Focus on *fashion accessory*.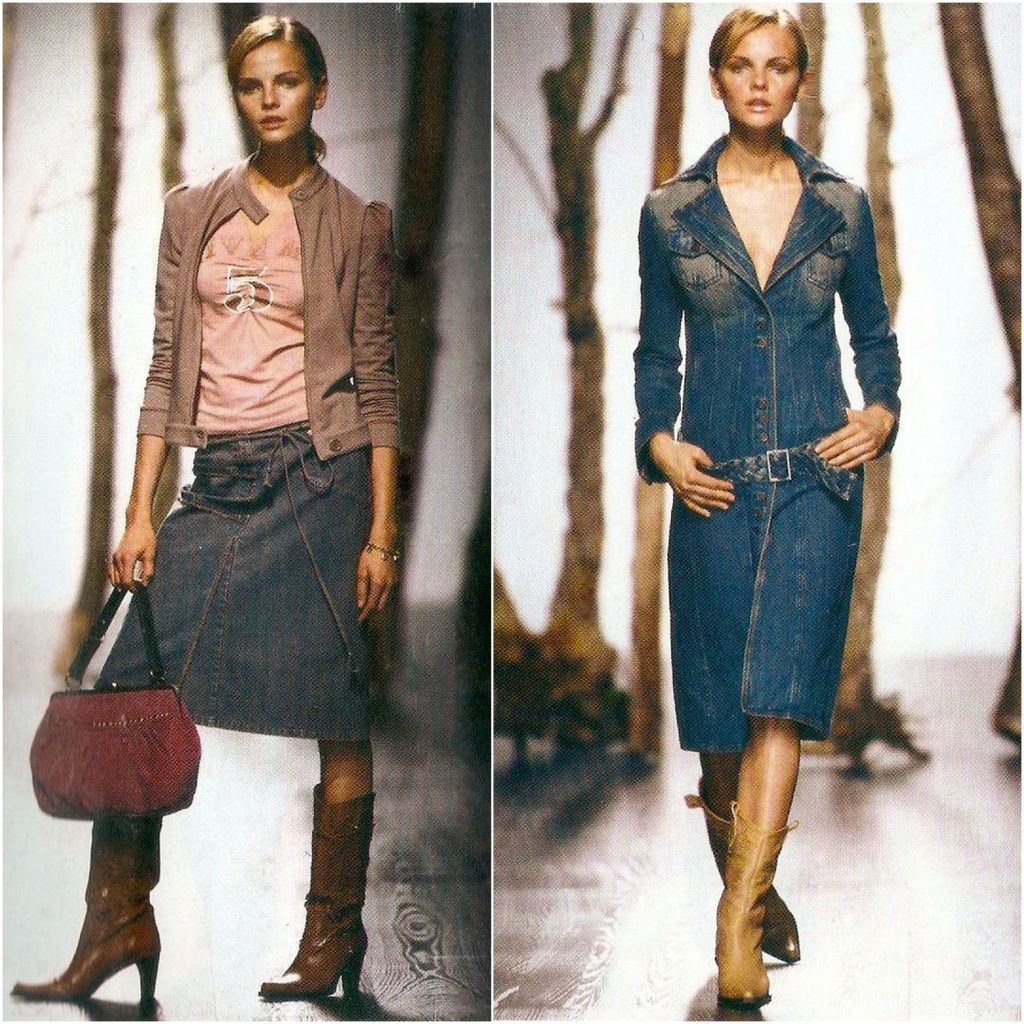
Focused at (678,774,802,969).
